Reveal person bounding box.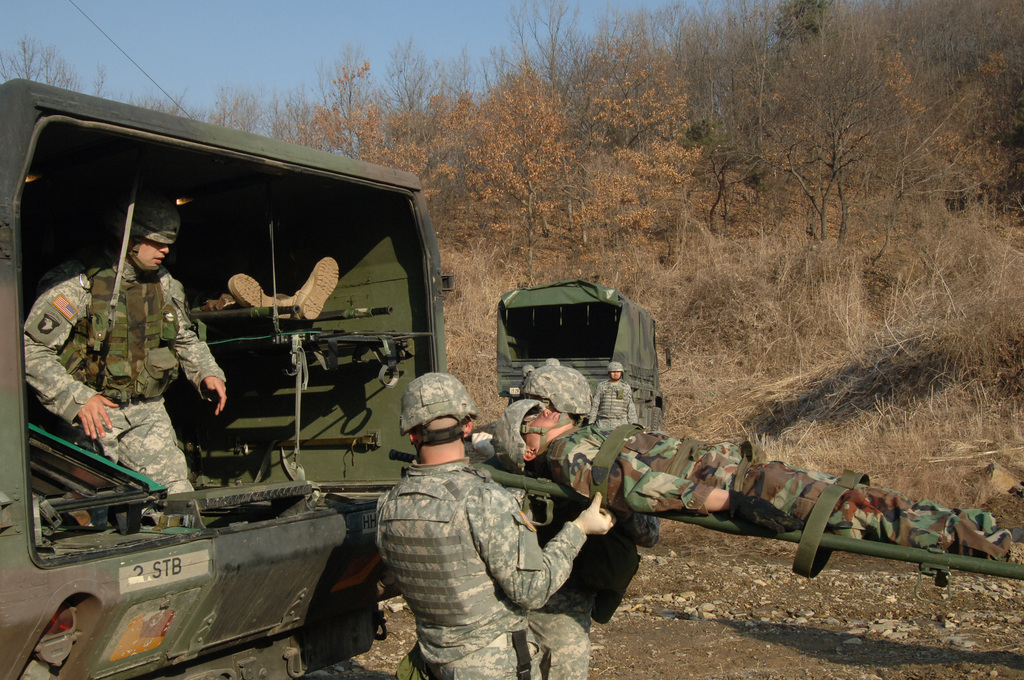
Revealed: detection(493, 393, 1022, 570).
